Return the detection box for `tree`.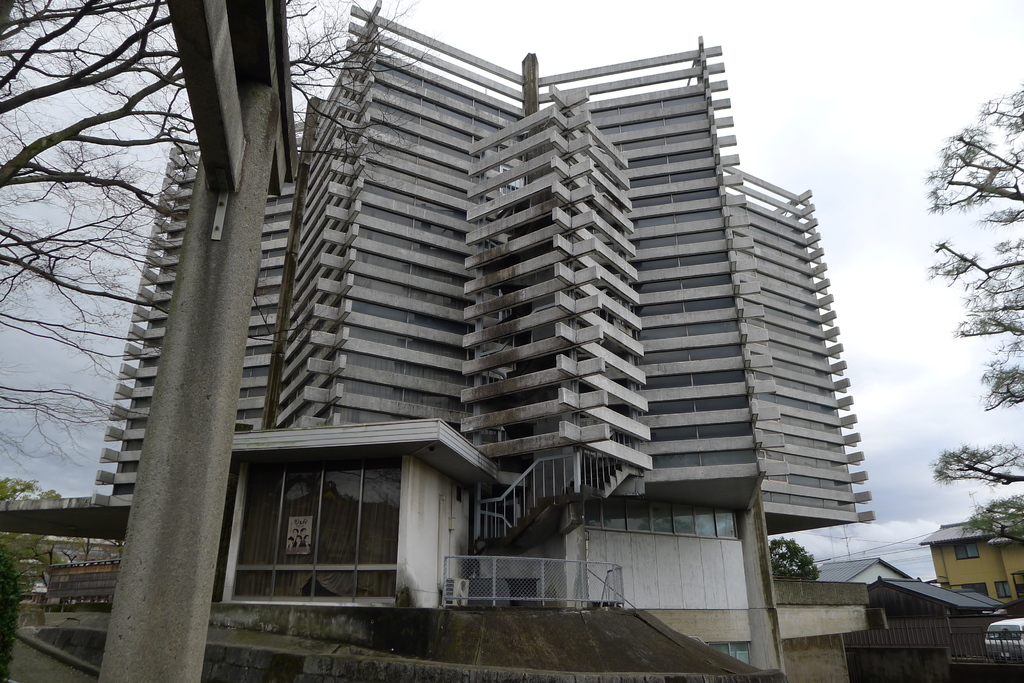
bbox(774, 531, 822, 583).
